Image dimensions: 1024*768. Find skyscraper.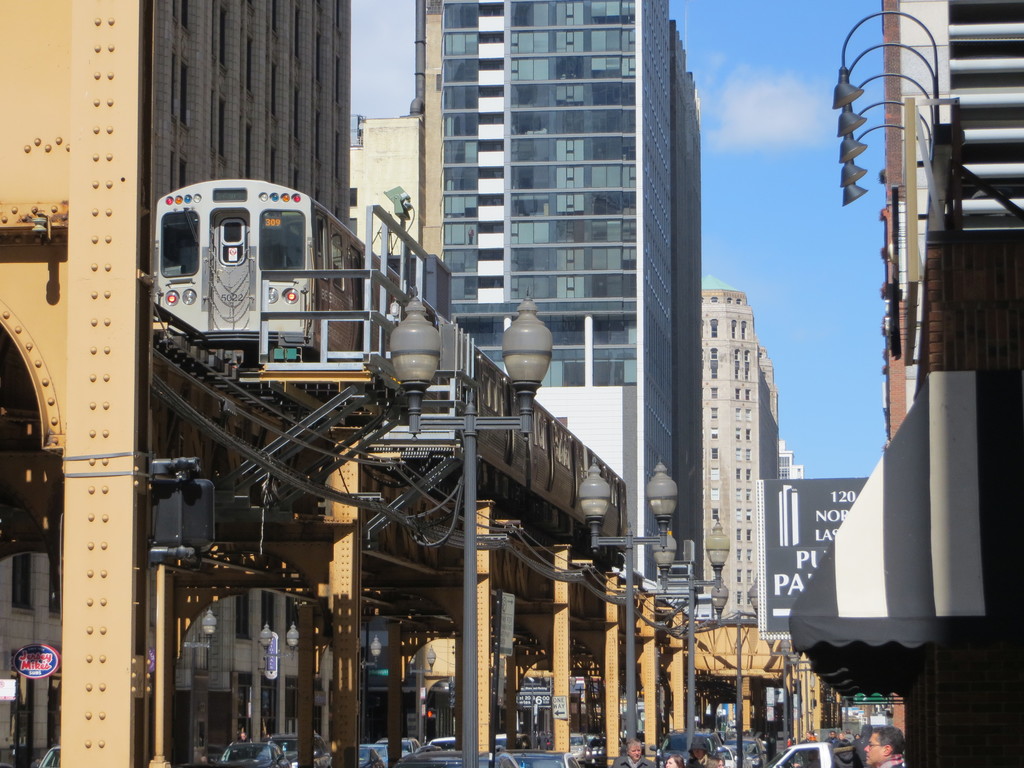
685 286 787 634.
